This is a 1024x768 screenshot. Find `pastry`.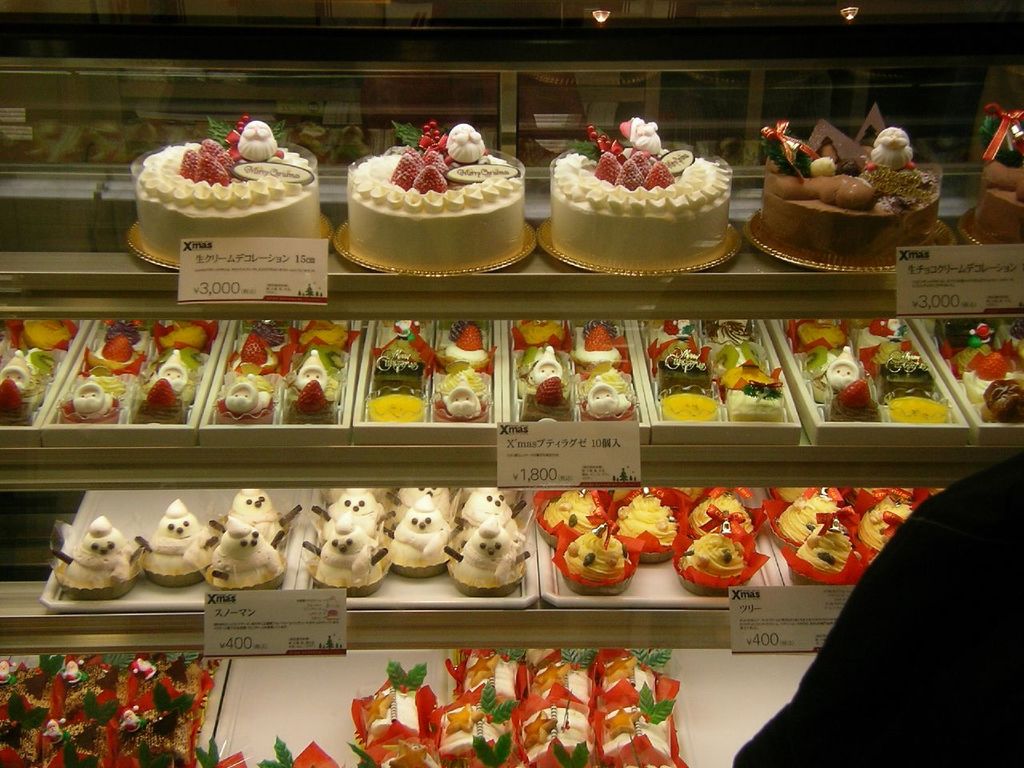
Bounding box: <bbox>201, 514, 287, 586</bbox>.
